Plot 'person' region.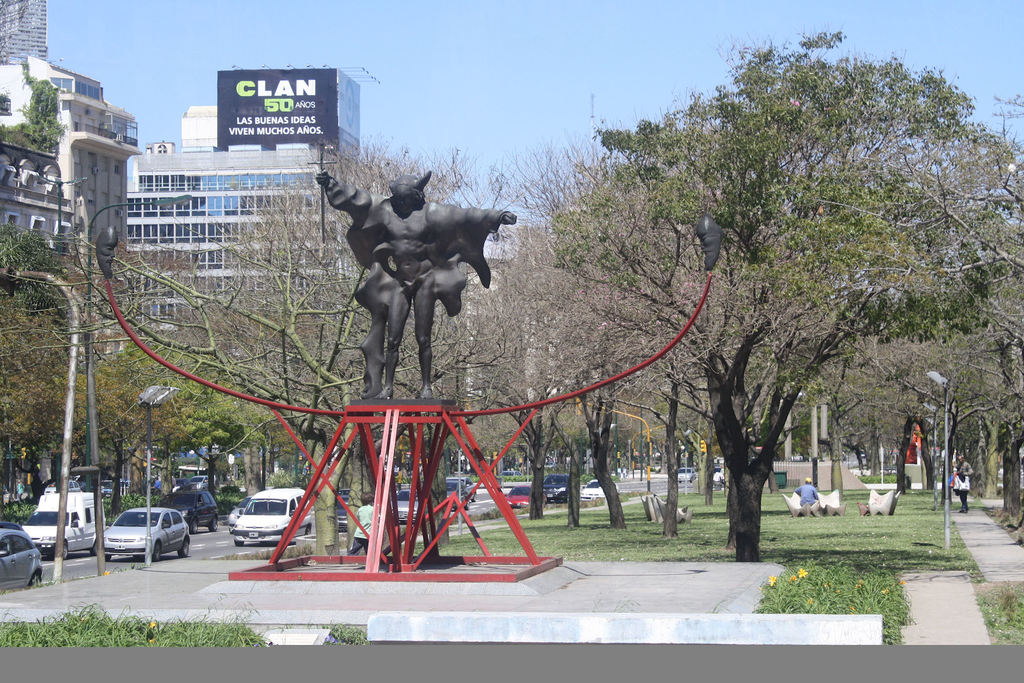
Plotted at 355,169,516,404.
